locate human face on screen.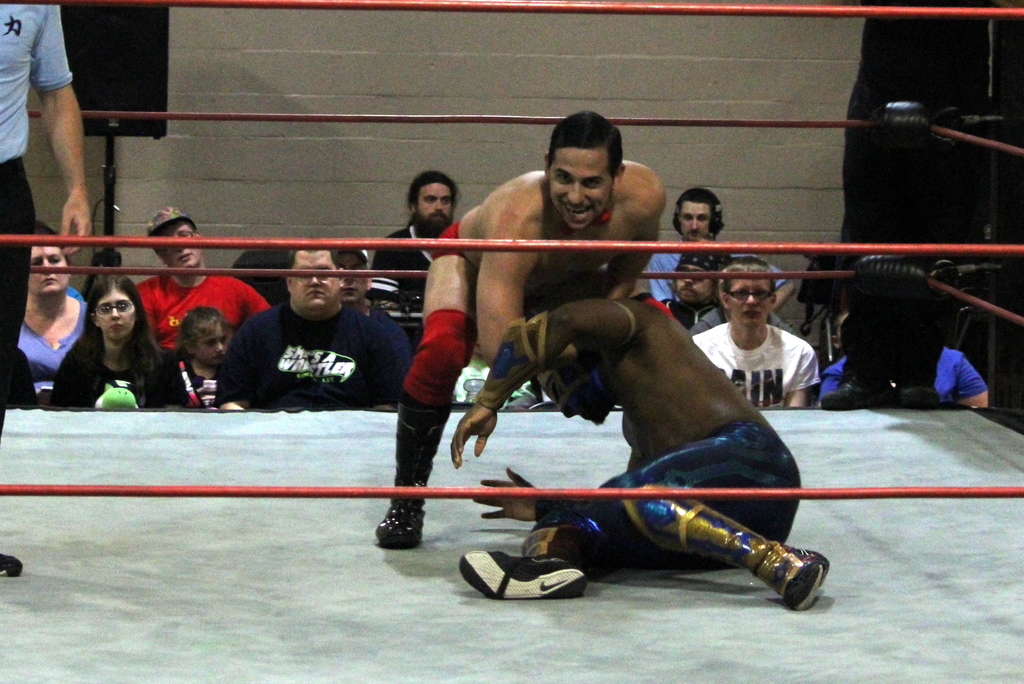
On screen at bbox=(167, 224, 198, 268).
